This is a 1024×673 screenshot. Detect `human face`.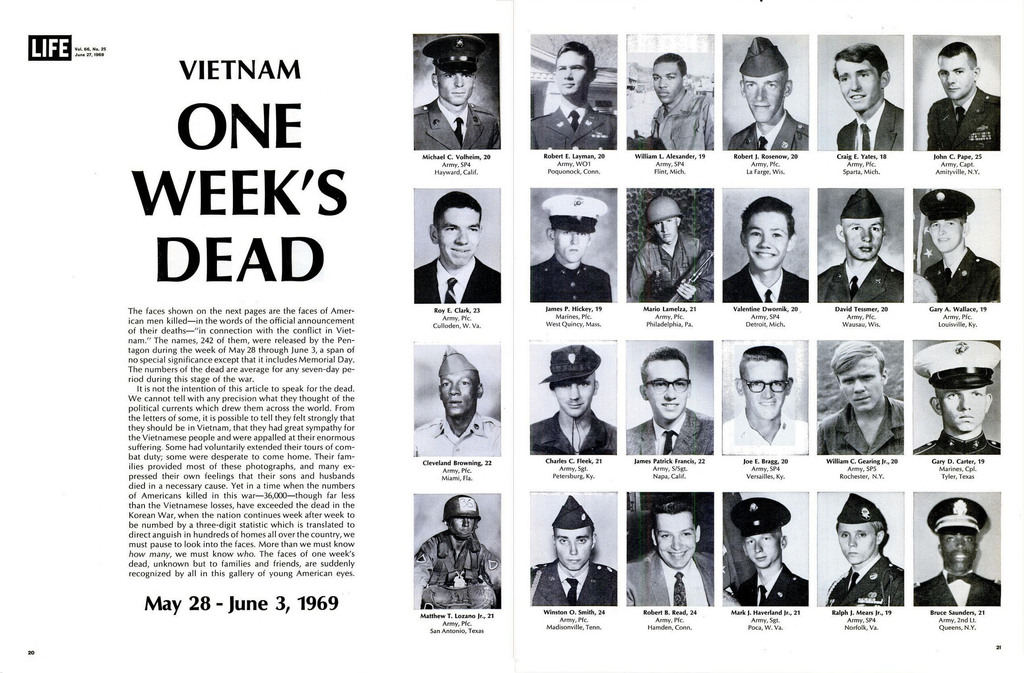
<bbox>743, 535, 782, 569</bbox>.
